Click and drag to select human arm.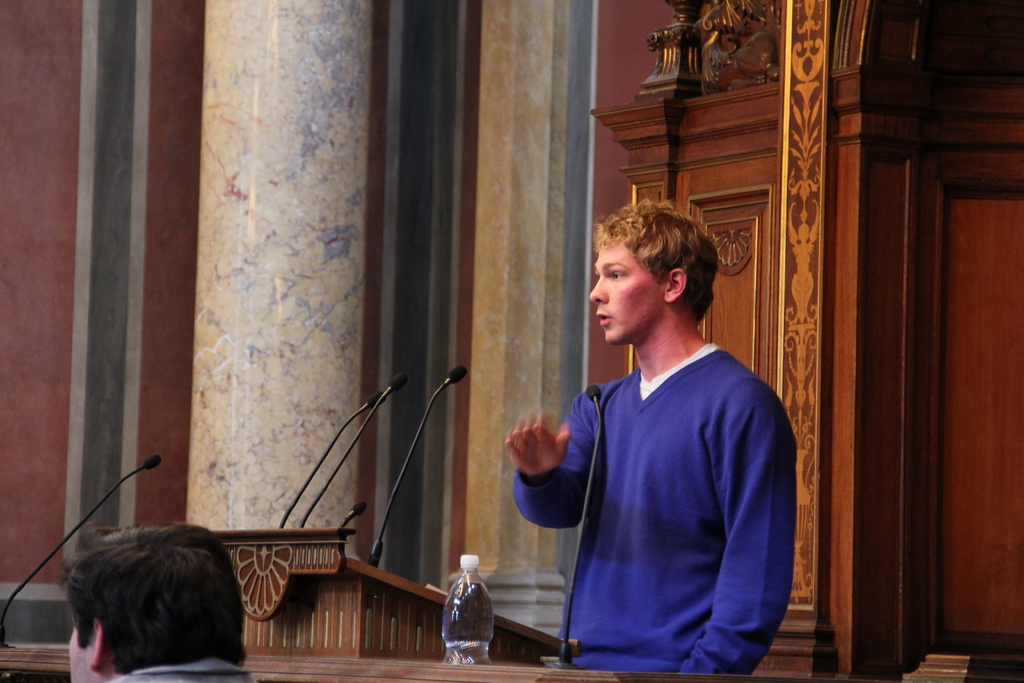
Selection: [x1=506, y1=411, x2=602, y2=566].
